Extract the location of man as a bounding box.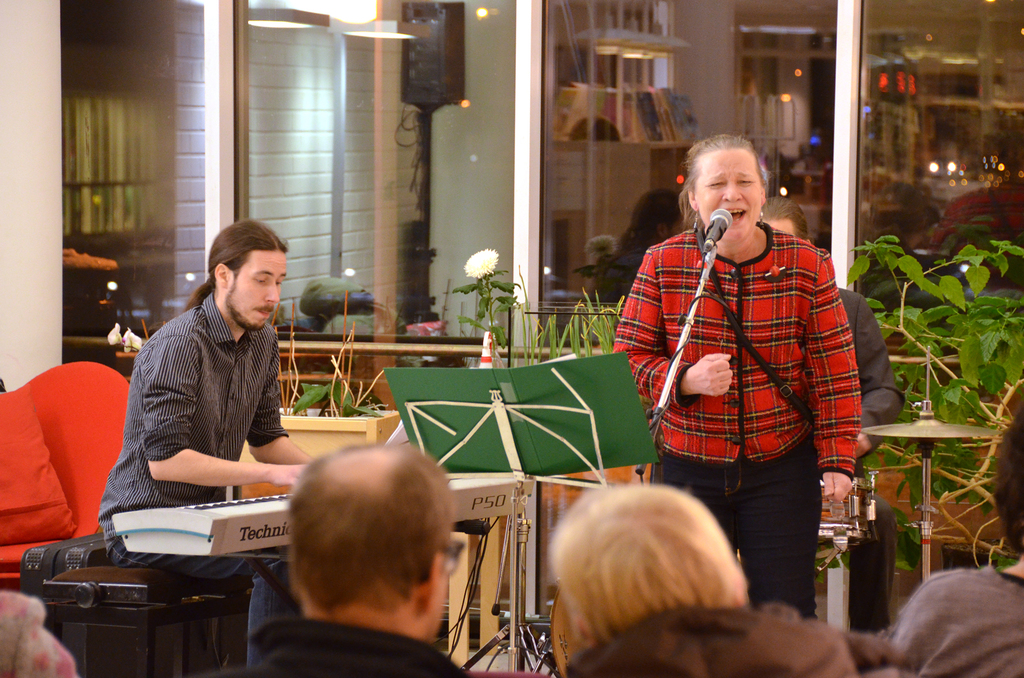
BBox(94, 221, 319, 677).
